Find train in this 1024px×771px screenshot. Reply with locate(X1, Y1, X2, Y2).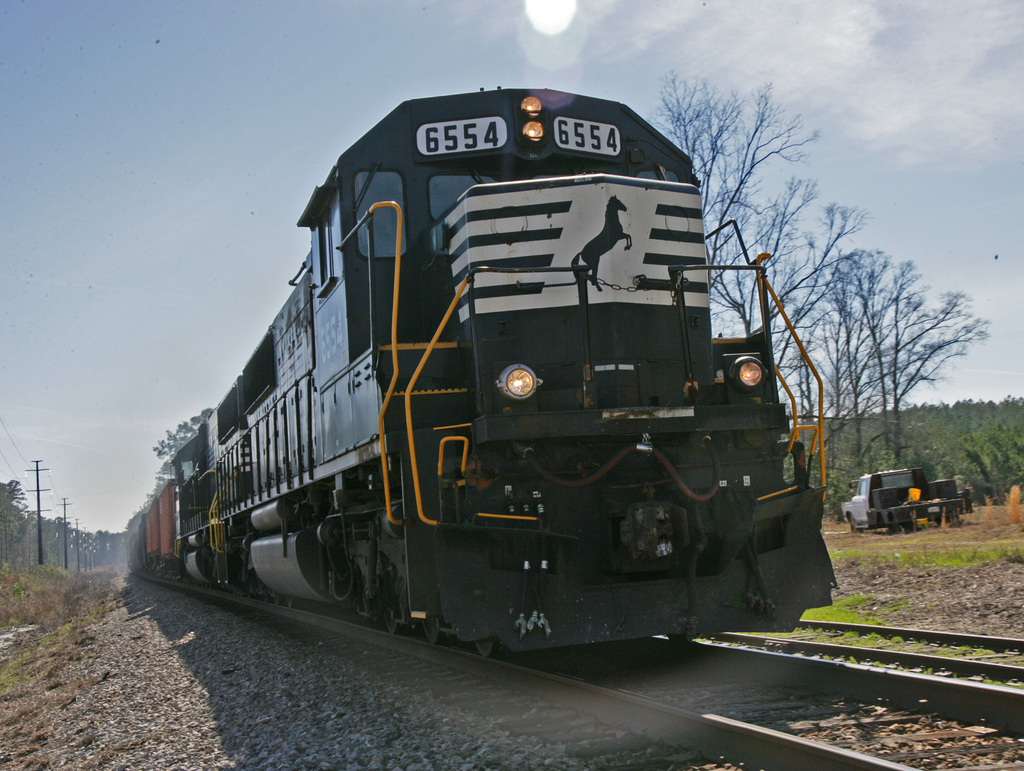
locate(127, 85, 842, 667).
